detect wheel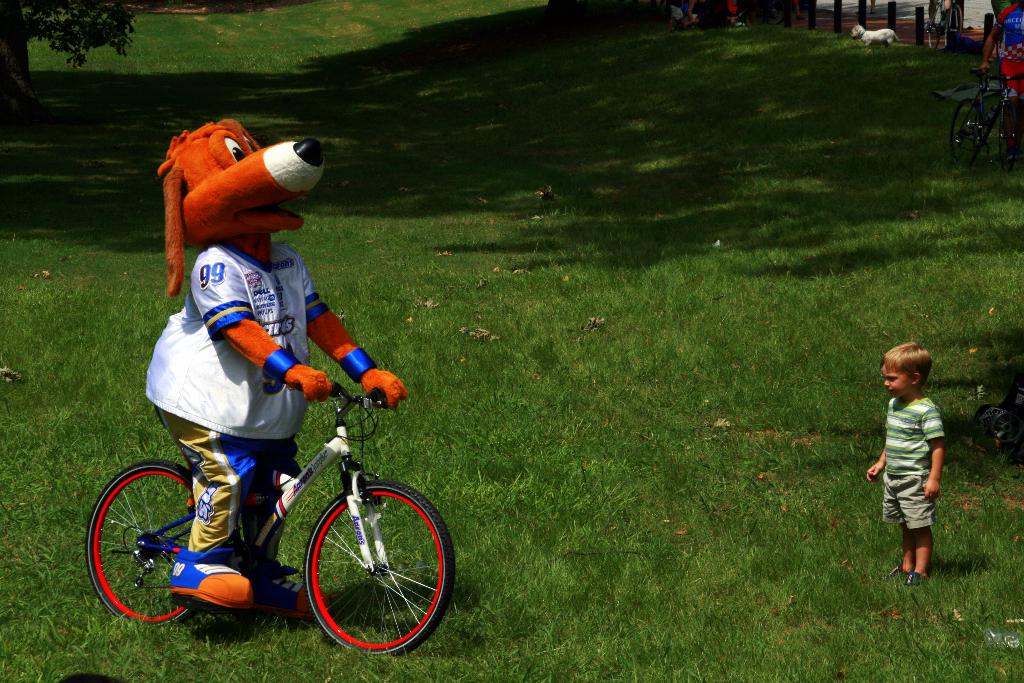
292,479,444,656
